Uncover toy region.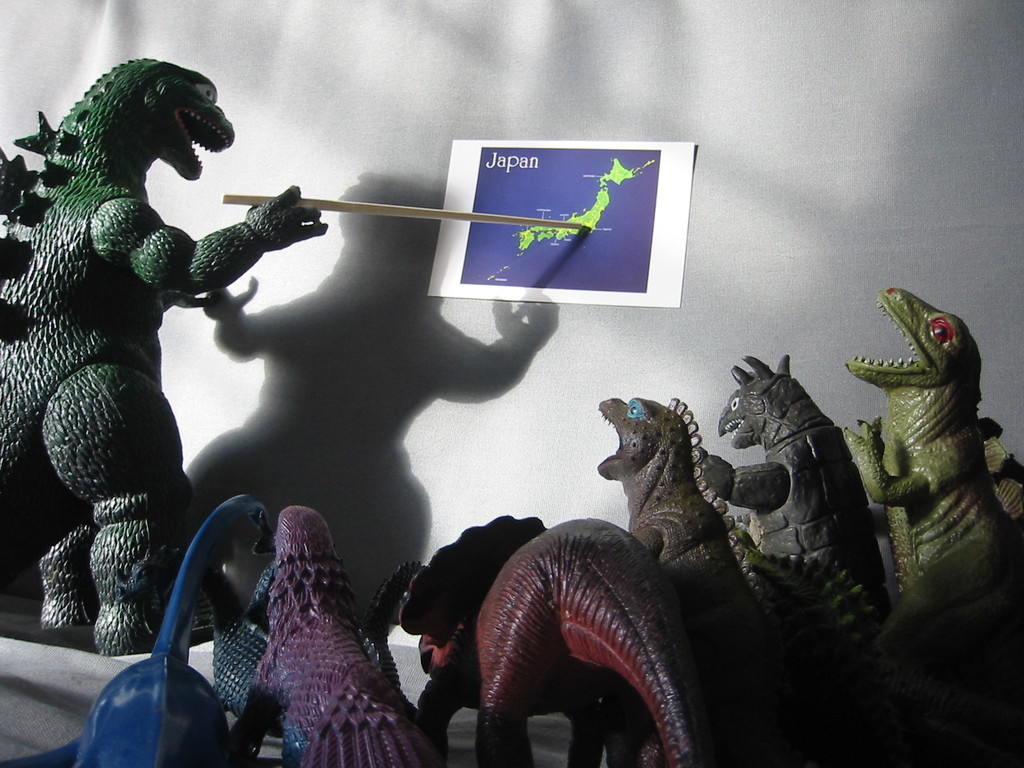
Uncovered: {"x1": 660, "y1": 355, "x2": 893, "y2": 712}.
